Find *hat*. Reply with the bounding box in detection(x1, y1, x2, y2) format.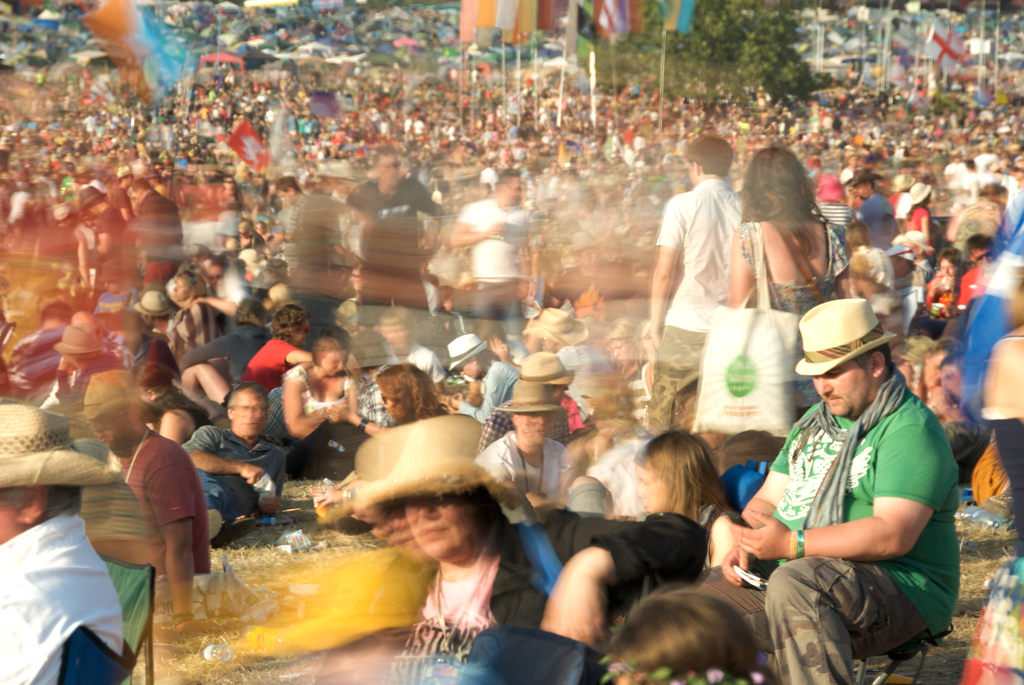
detection(56, 317, 109, 352).
